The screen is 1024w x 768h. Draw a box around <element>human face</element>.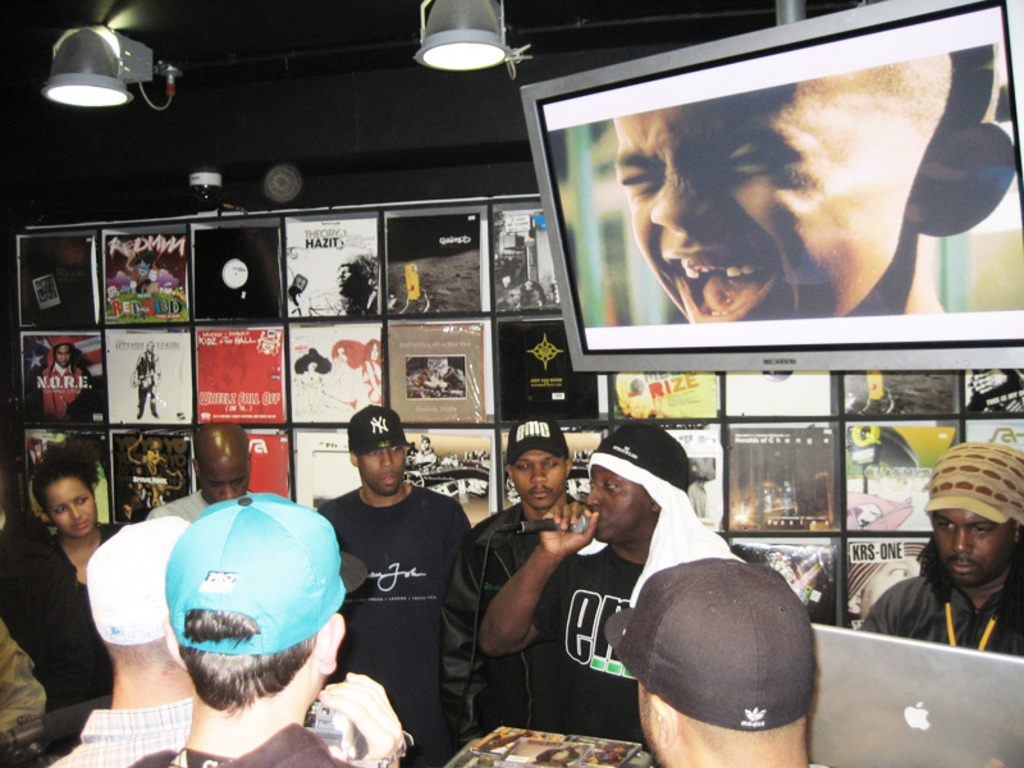
crop(585, 465, 653, 540).
